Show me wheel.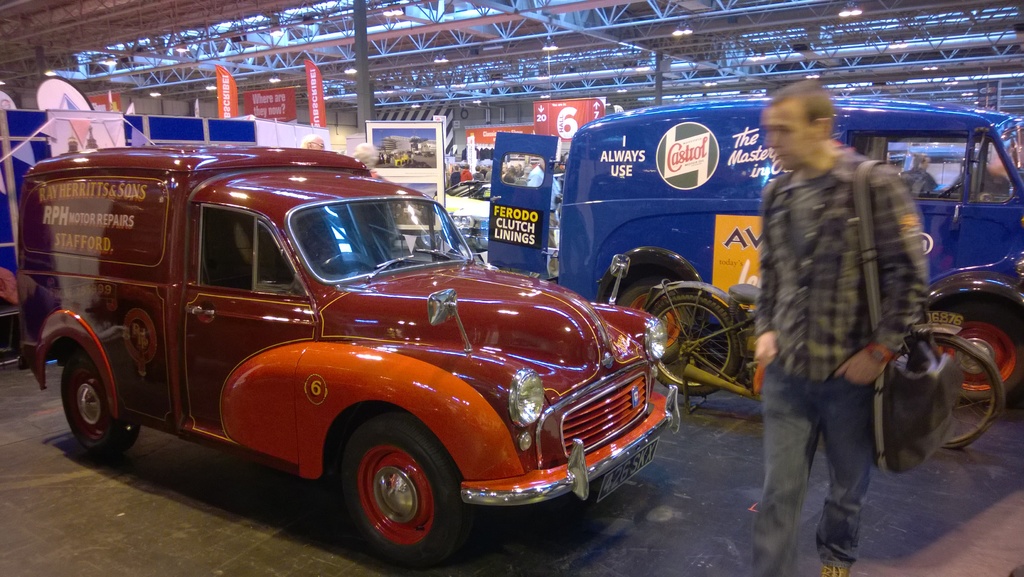
wheel is here: bbox=(651, 292, 741, 396).
